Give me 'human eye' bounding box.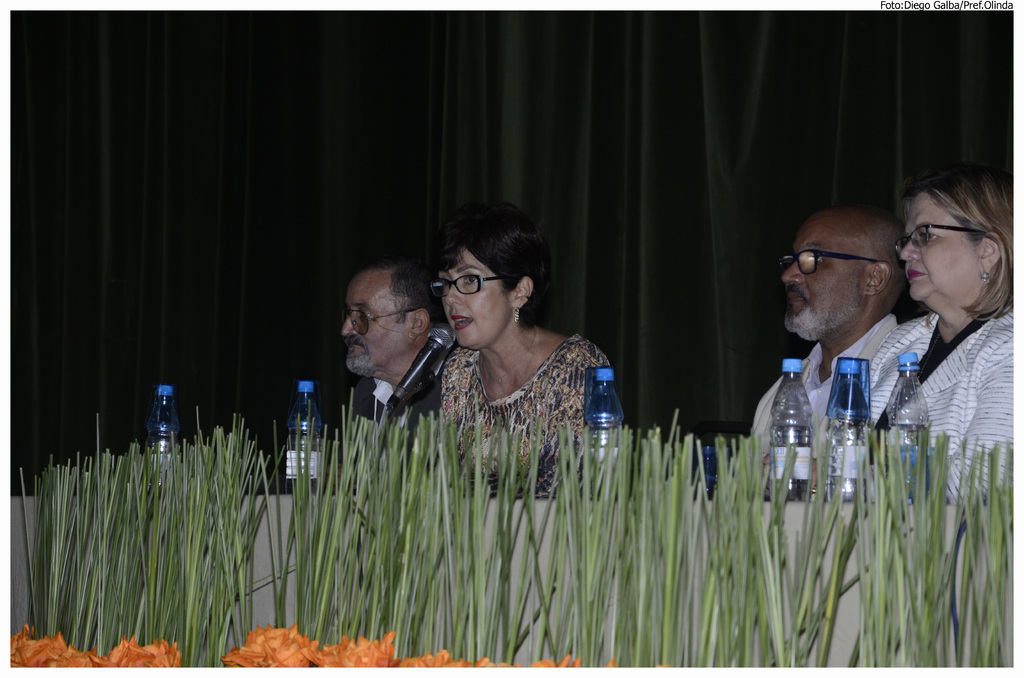
461,273,484,289.
